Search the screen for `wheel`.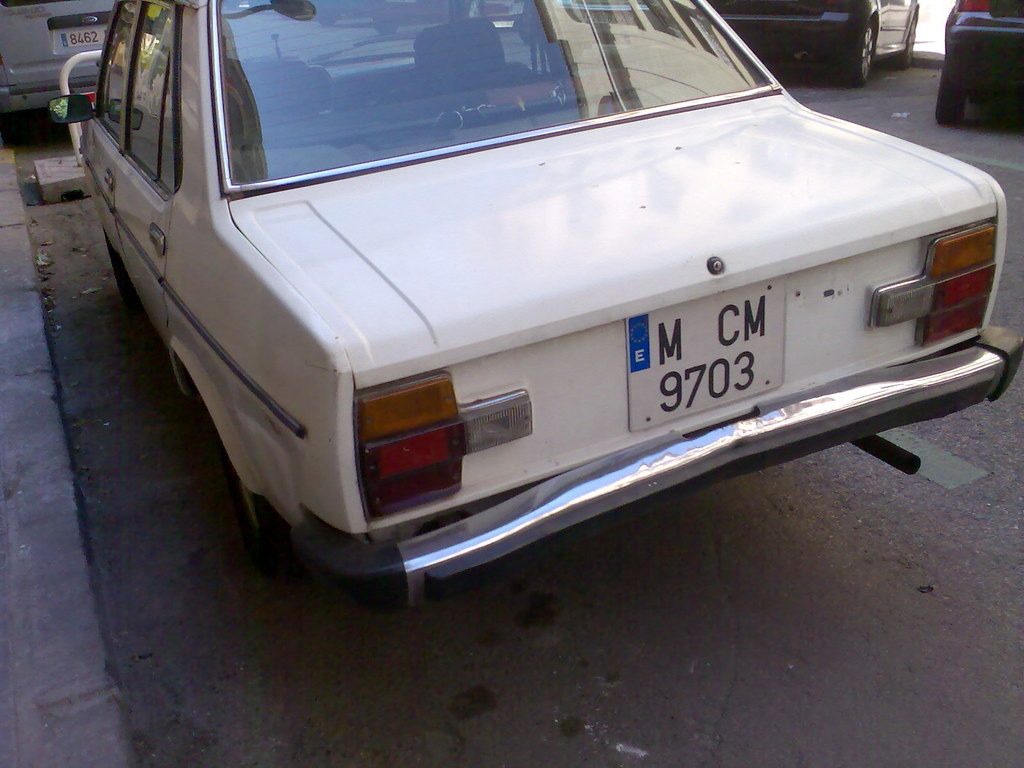
Found at (897, 17, 917, 68).
